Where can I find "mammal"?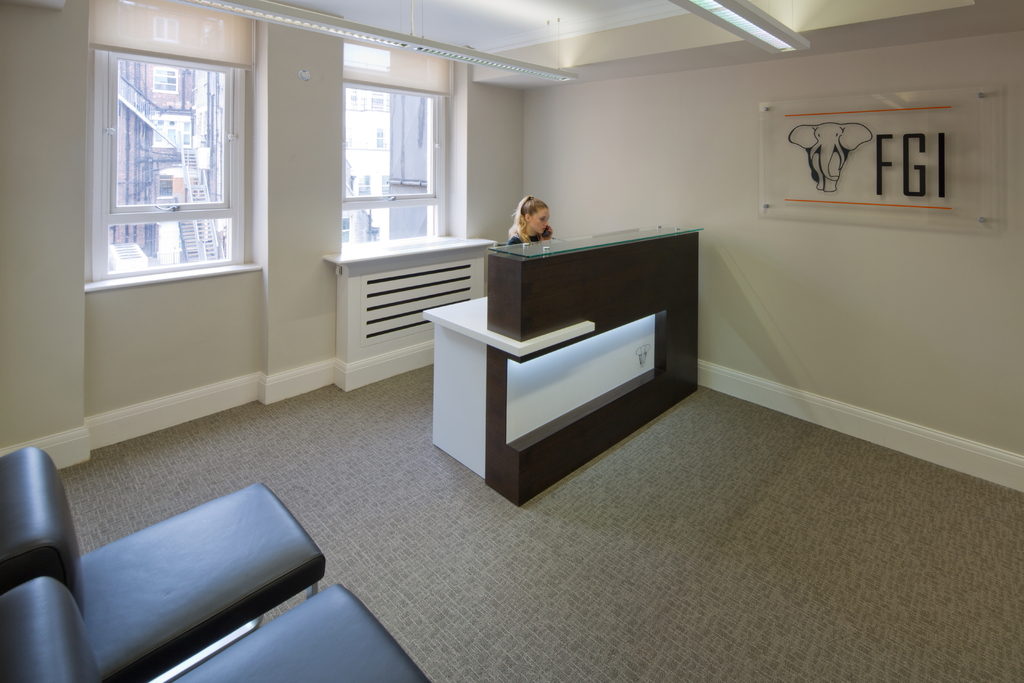
You can find it at <bbox>504, 184, 567, 252</bbox>.
